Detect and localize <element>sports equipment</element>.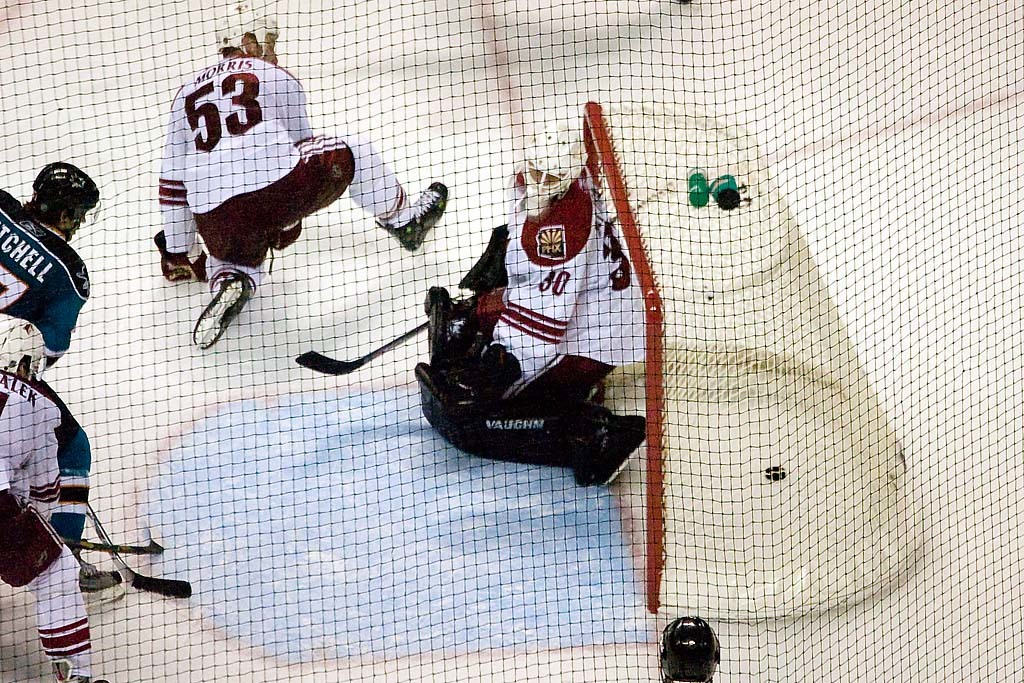
Localized at bbox=(273, 215, 301, 252).
